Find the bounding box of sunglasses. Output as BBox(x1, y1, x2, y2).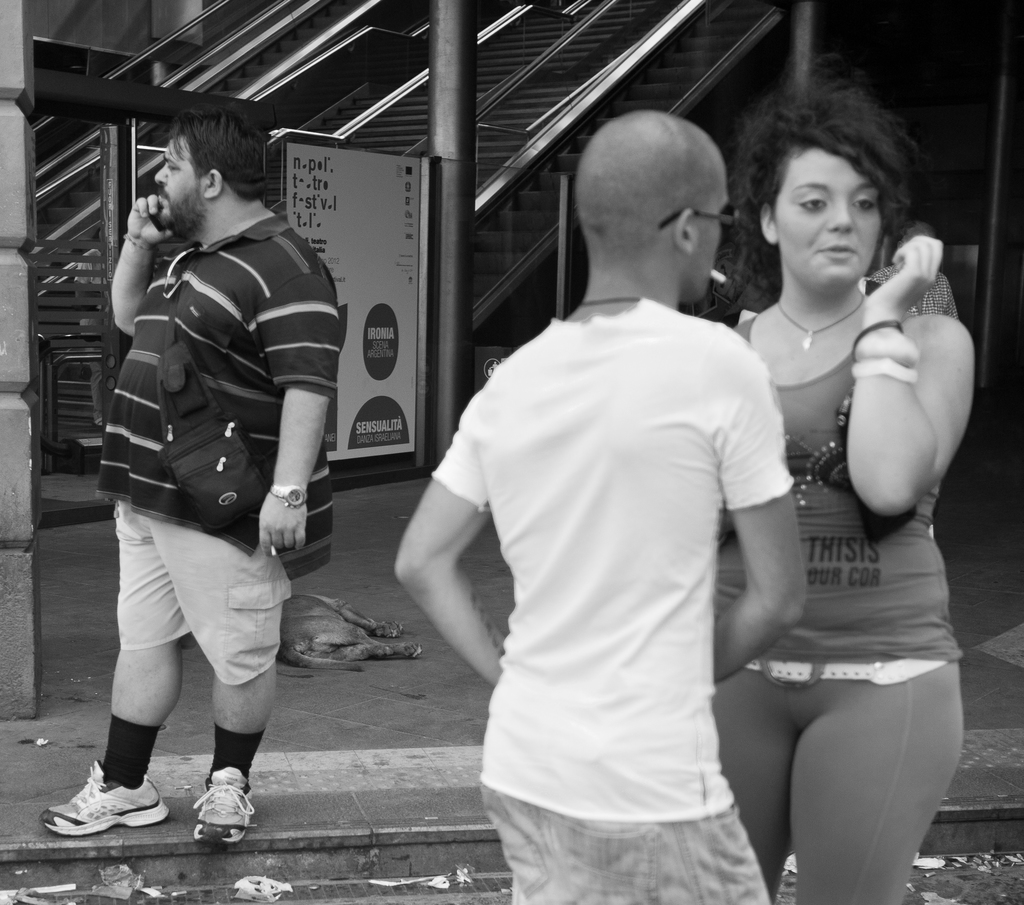
BBox(655, 200, 742, 246).
